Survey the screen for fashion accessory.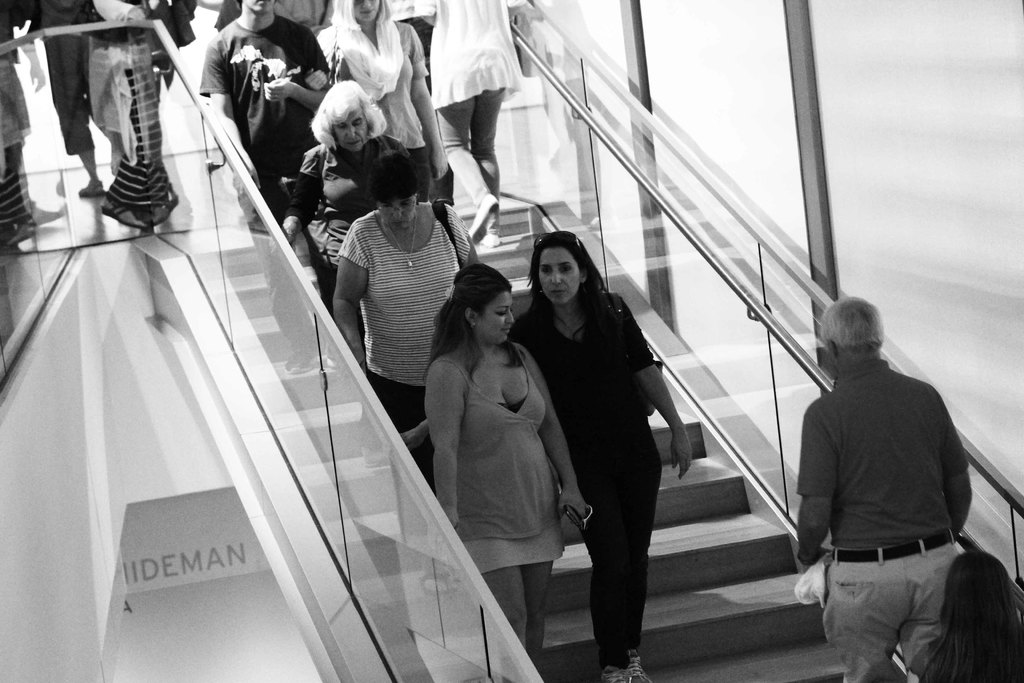
Survey found: Rect(616, 297, 662, 418).
